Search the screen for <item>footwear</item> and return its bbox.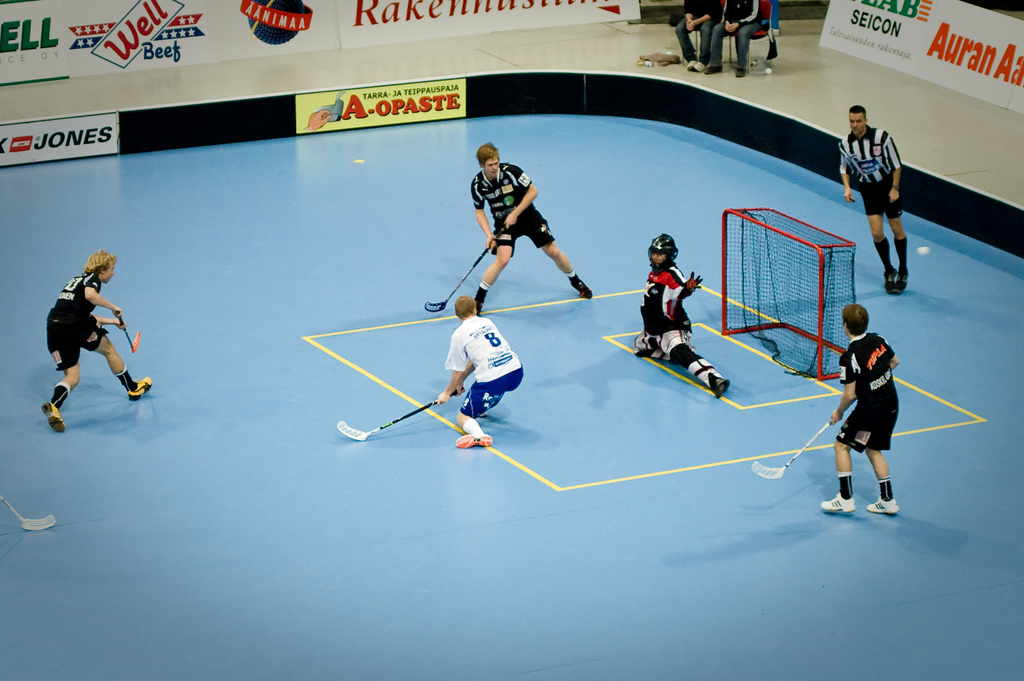
Found: (x1=479, y1=409, x2=493, y2=418).
